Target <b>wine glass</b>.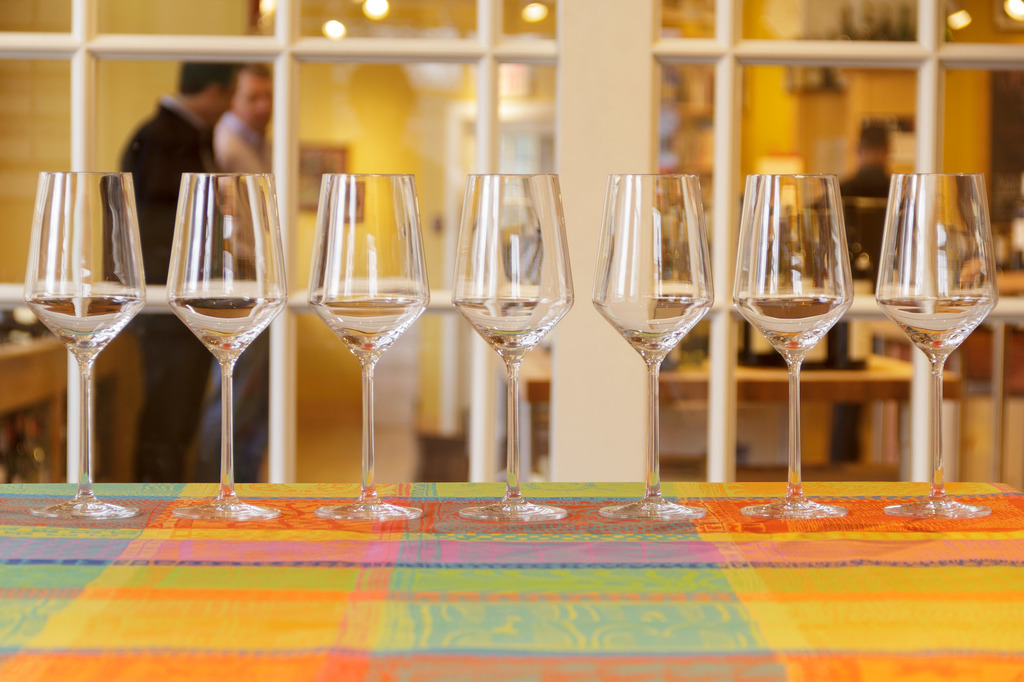
Target region: {"left": 451, "top": 172, "right": 576, "bottom": 522}.
